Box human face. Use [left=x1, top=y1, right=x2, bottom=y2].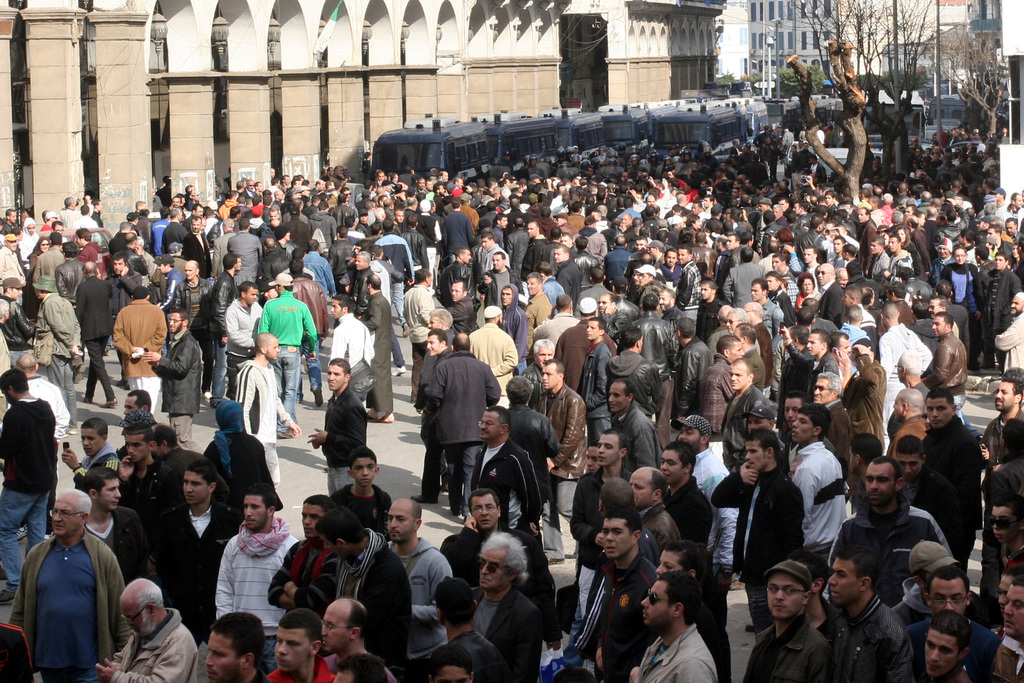
[left=658, top=290, right=672, bottom=313].
